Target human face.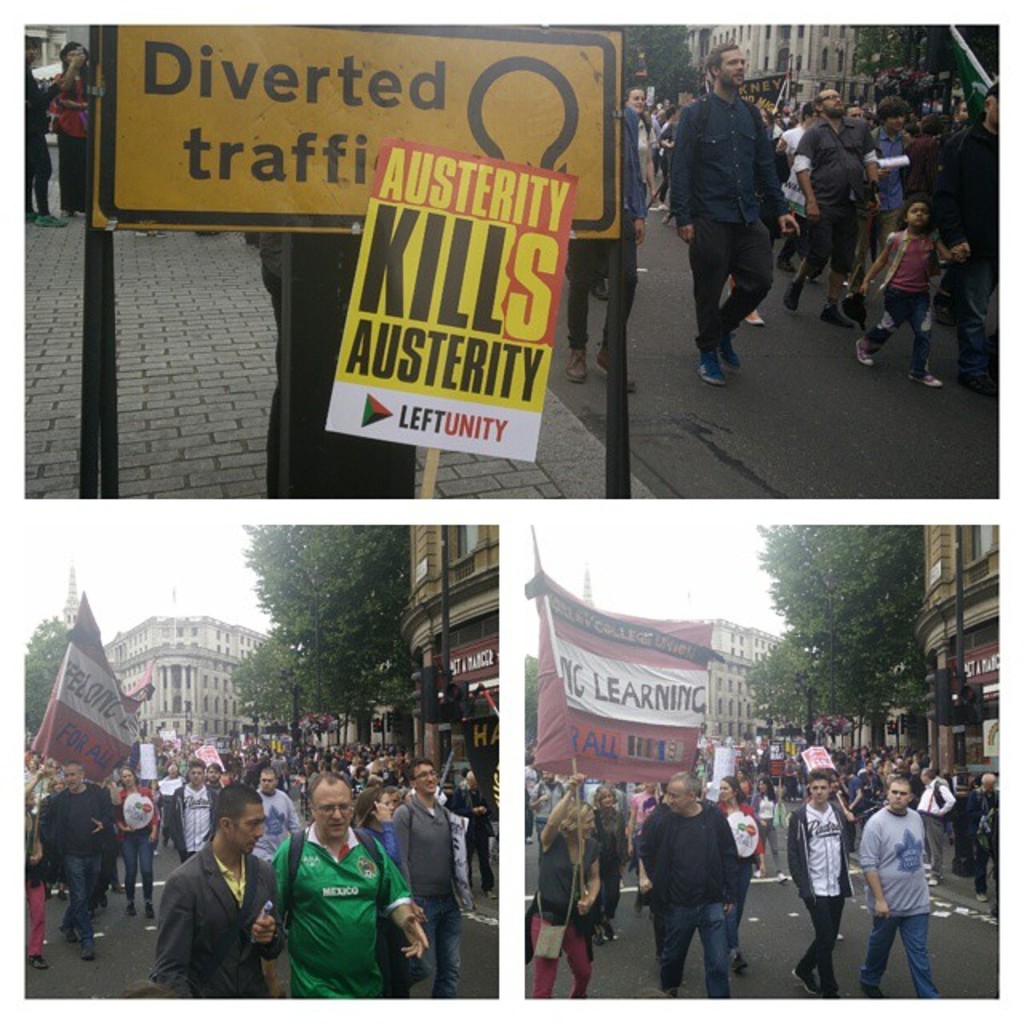
Target region: bbox(571, 810, 594, 840).
